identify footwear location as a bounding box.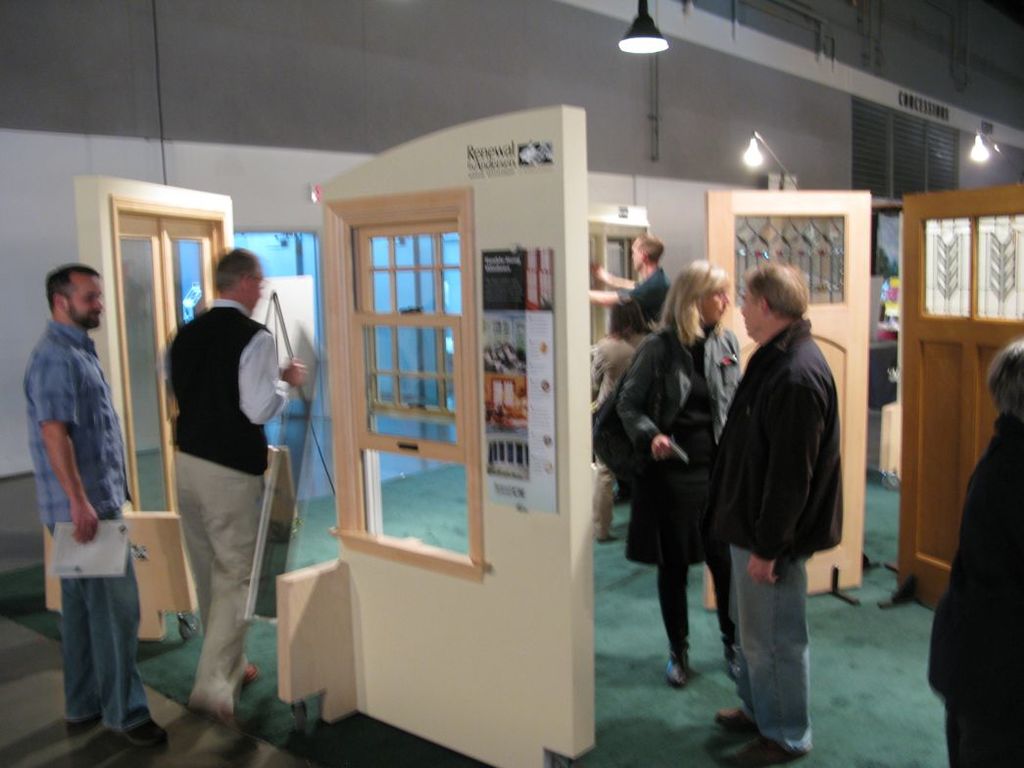
bbox=[729, 653, 736, 680].
